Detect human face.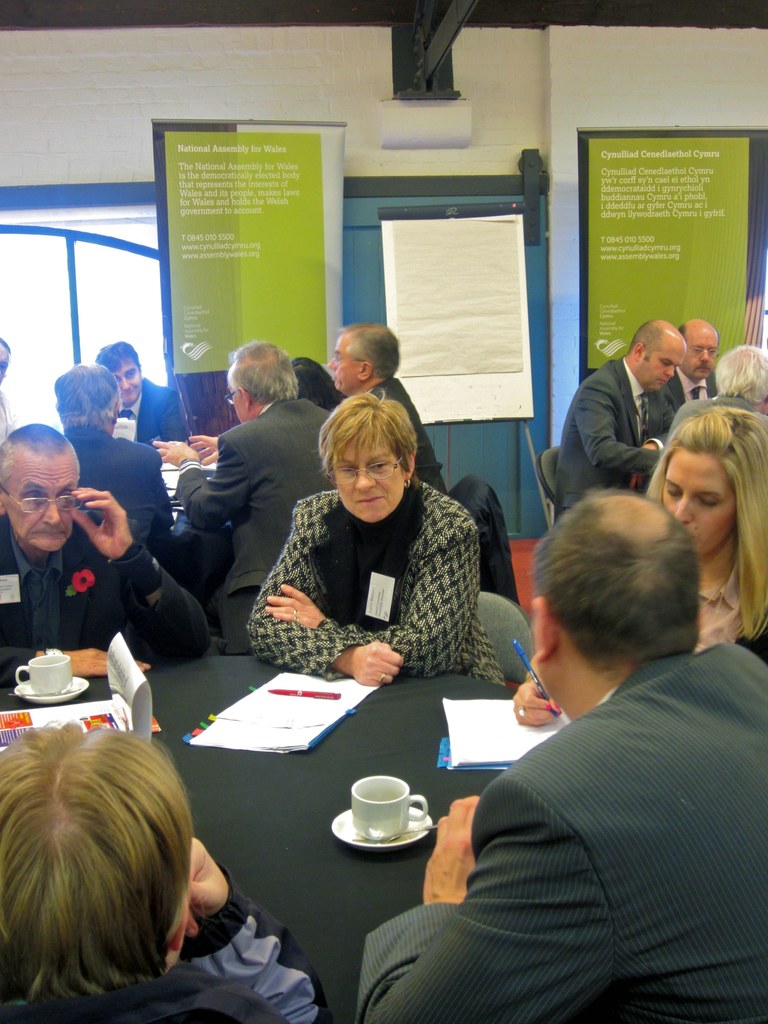
Detected at box=[685, 326, 715, 383].
